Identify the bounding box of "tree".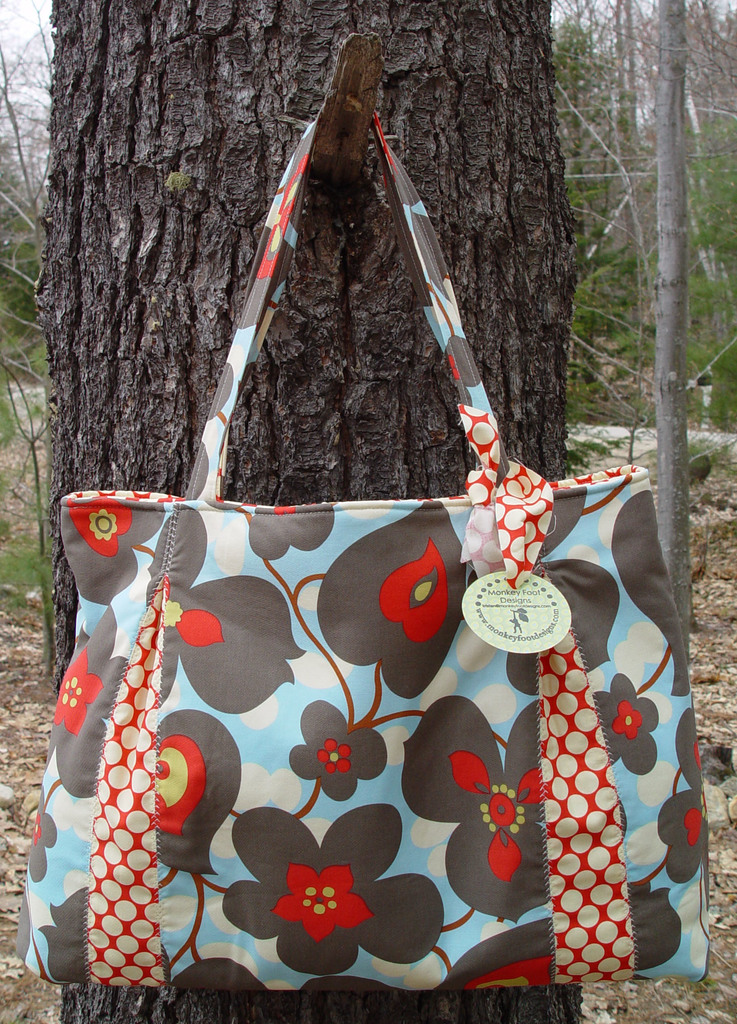
bbox=[51, 0, 585, 1023].
